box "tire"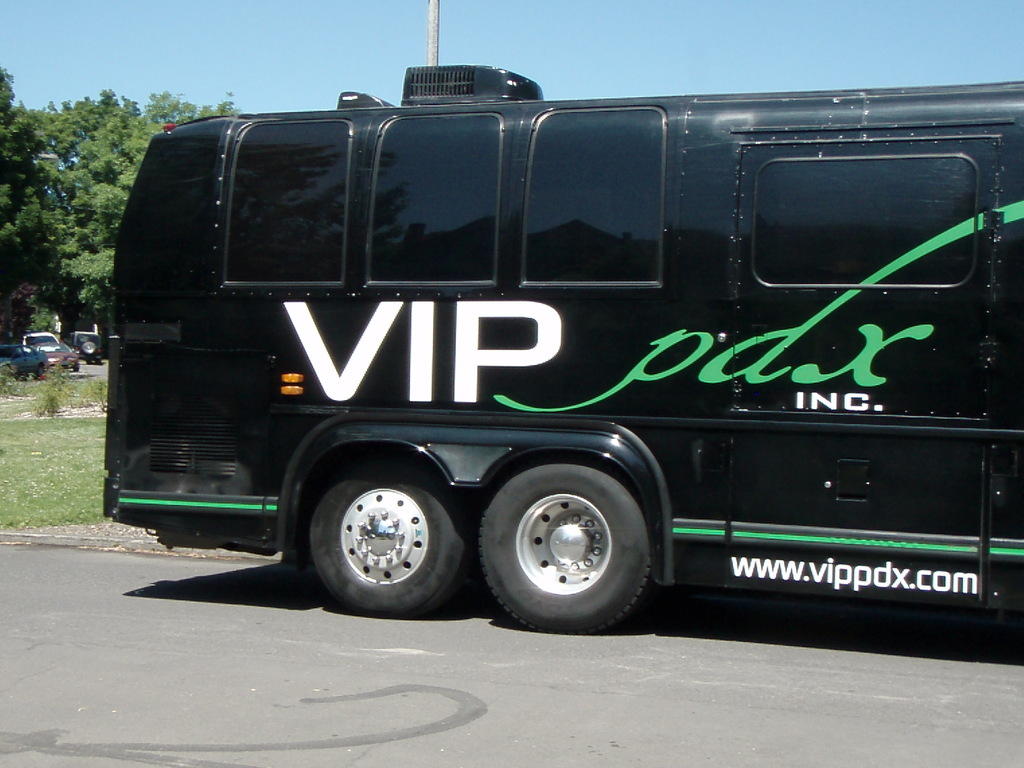
<region>310, 463, 460, 616</region>
